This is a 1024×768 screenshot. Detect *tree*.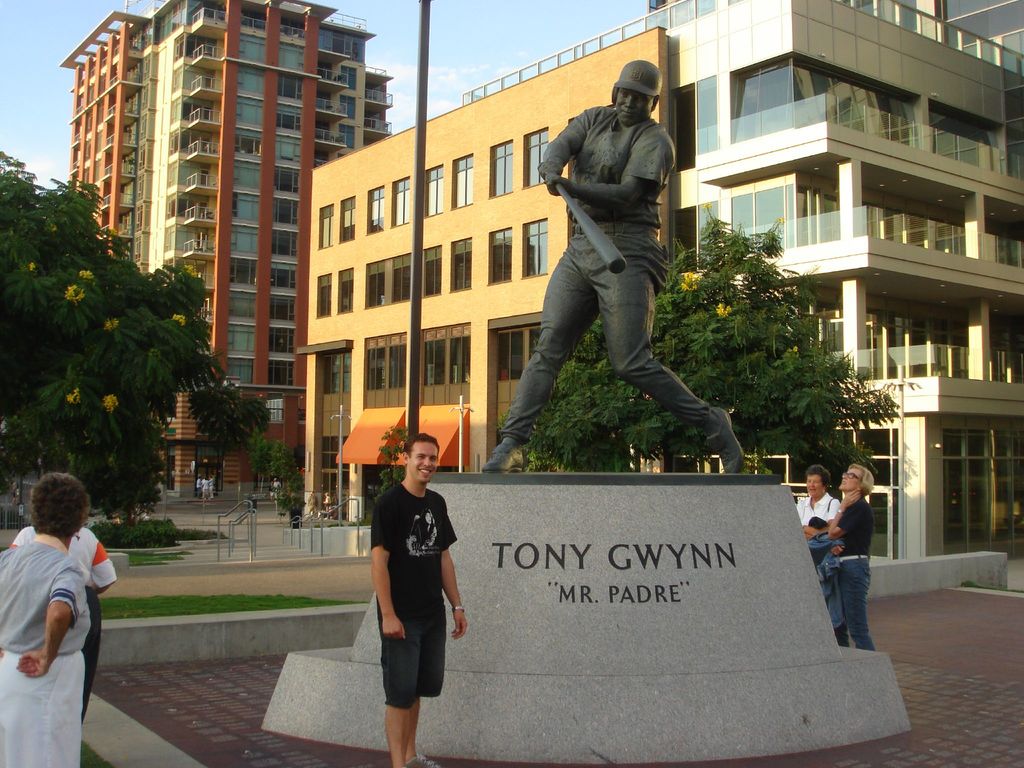
367 418 406 509.
